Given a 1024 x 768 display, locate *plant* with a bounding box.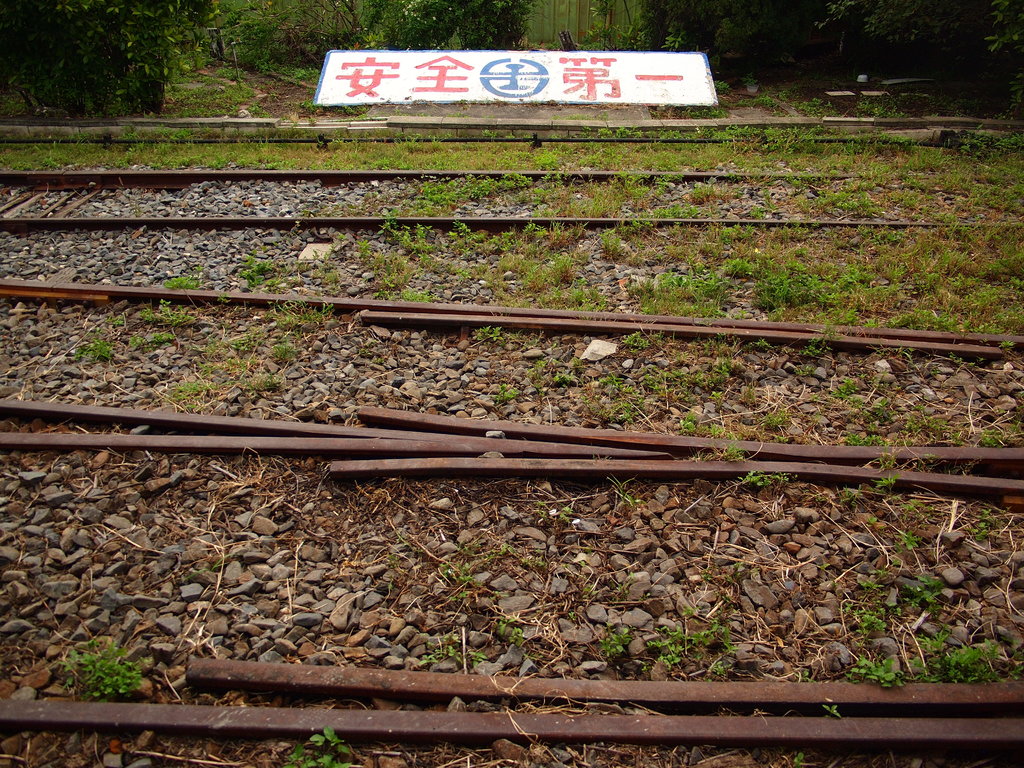
Located: 791/93/833/120.
